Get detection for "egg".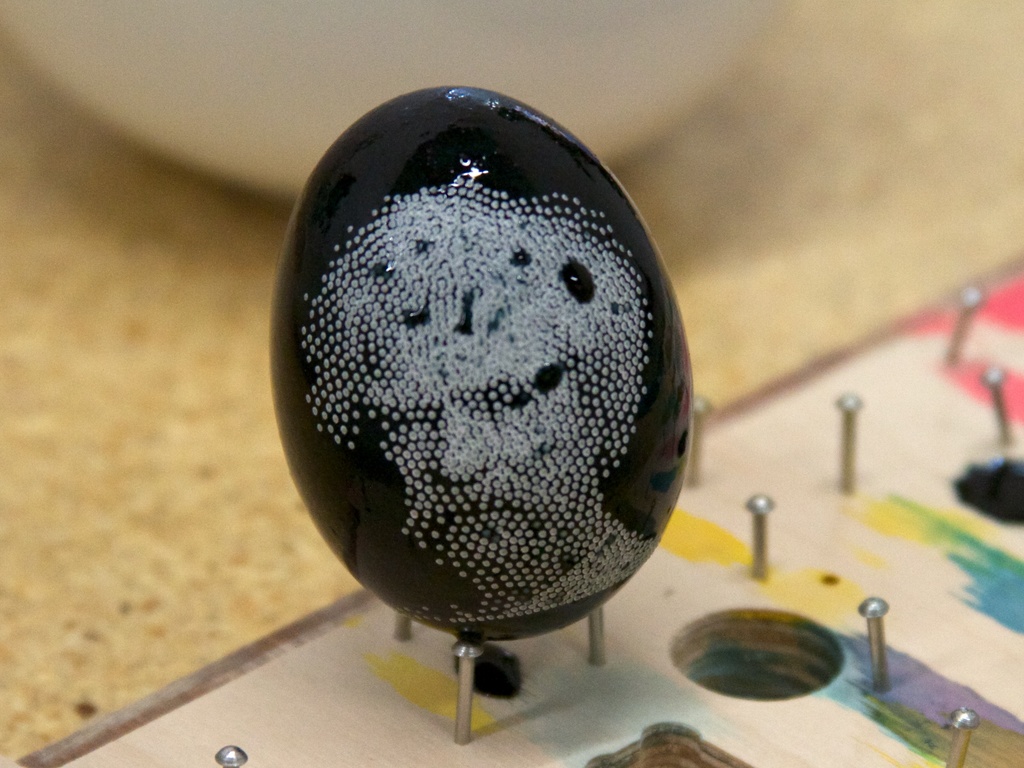
Detection: <region>271, 81, 692, 644</region>.
